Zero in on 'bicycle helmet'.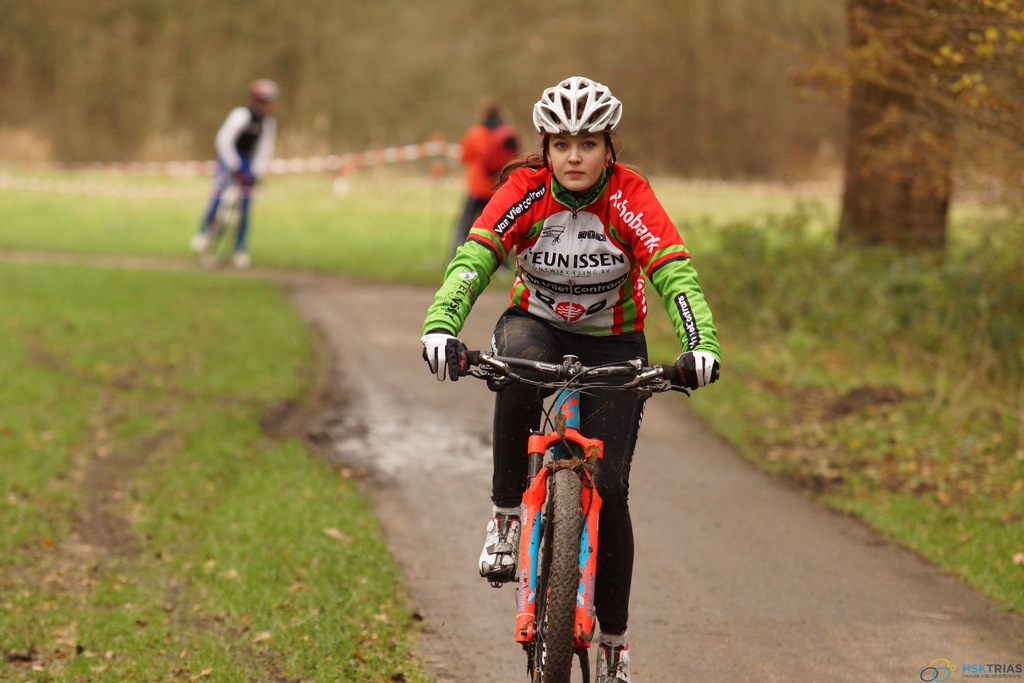
Zeroed in: {"x1": 532, "y1": 72, "x2": 629, "y2": 136}.
